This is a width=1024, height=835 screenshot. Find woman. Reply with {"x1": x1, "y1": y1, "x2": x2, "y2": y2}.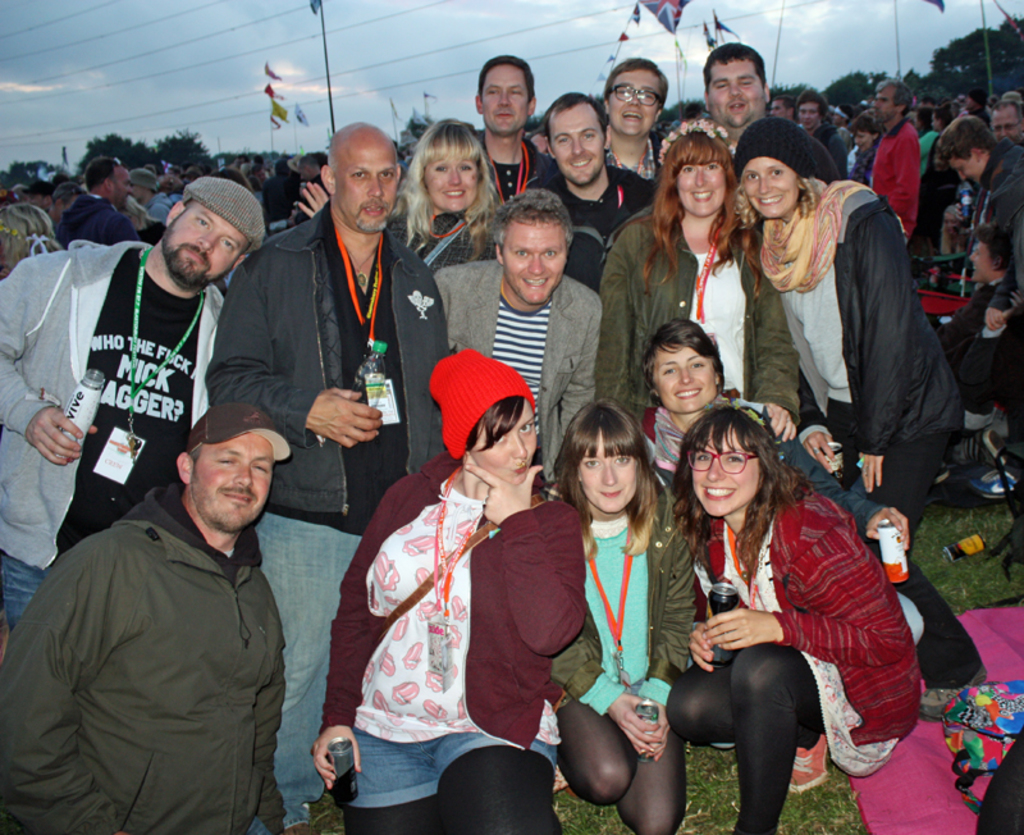
{"x1": 666, "y1": 405, "x2": 923, "y2": 834}.
